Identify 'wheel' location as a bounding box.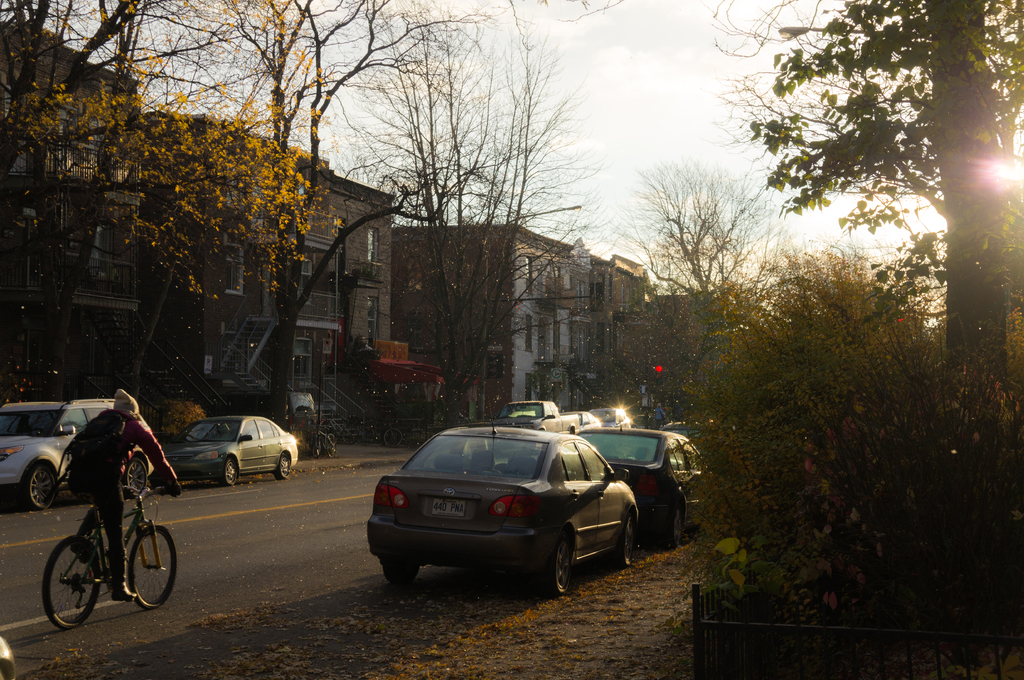
BBox(536, 526, 575, 596).
